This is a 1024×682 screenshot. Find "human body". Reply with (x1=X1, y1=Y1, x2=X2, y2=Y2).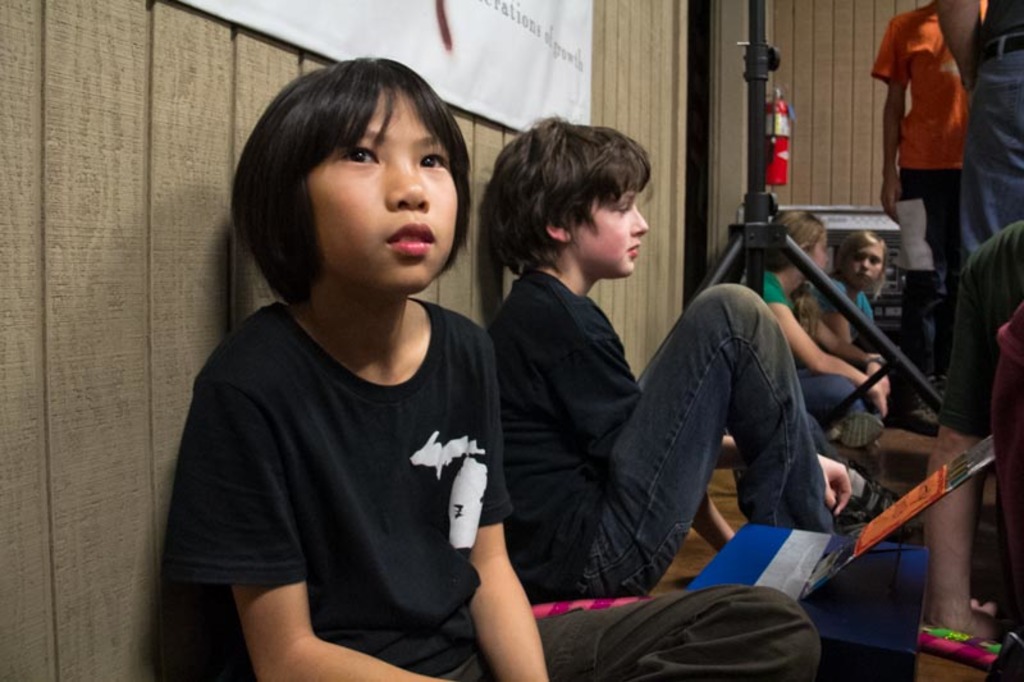
(x1=863, y1=5, x2=970, y2=265).
